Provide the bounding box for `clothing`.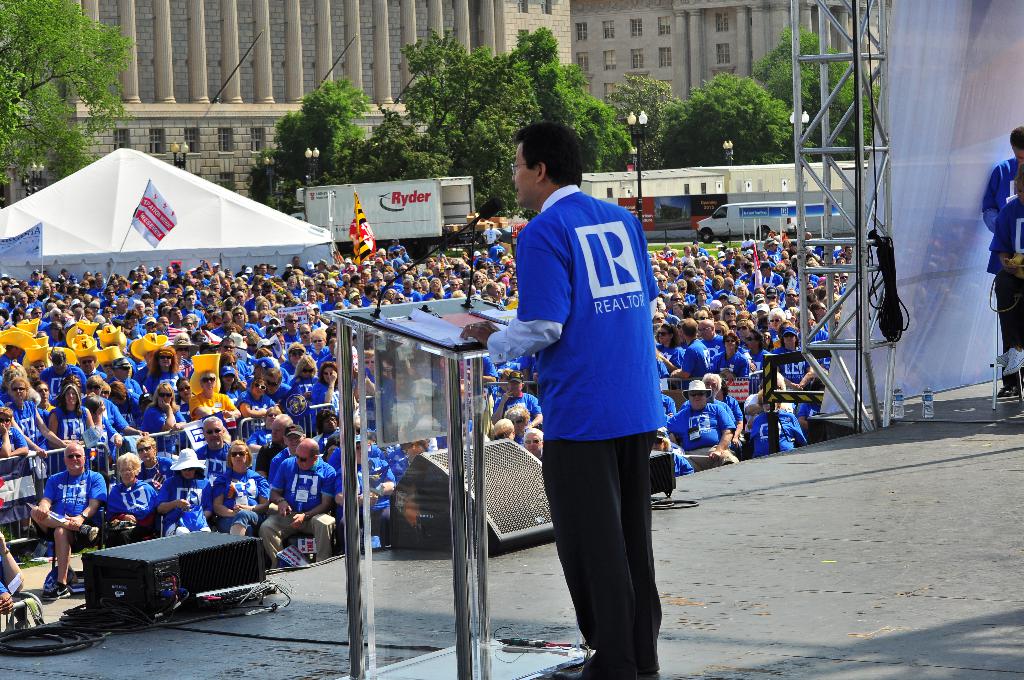
{"left": 981, "top": 197, "right": 1023, "bottom": 393}.
